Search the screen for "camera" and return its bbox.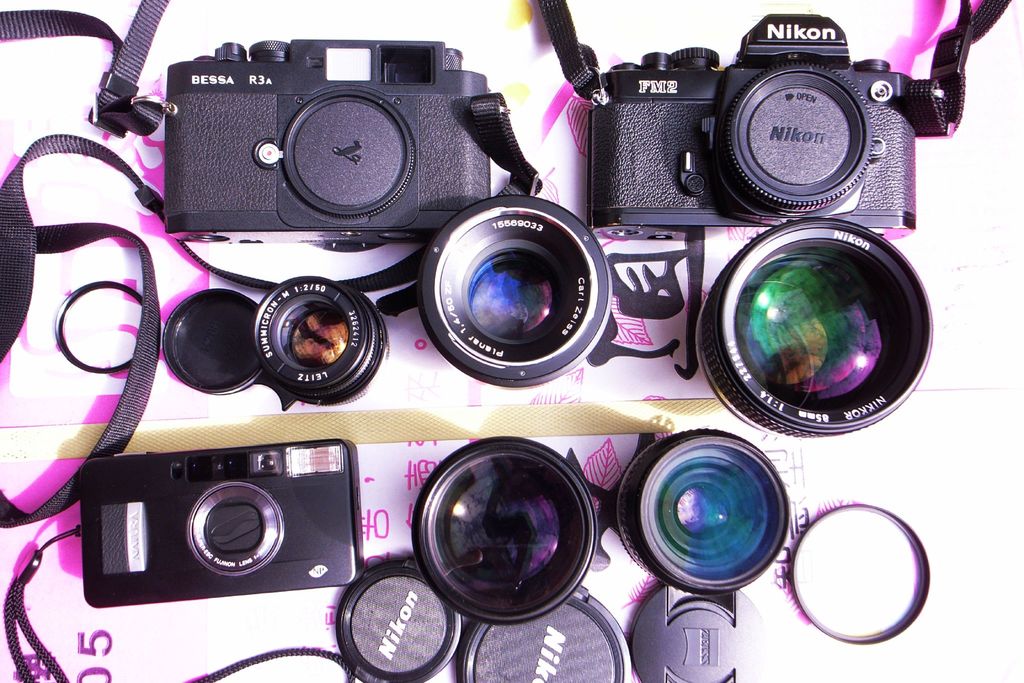
Found: locate(412, 433, 598, 627).
